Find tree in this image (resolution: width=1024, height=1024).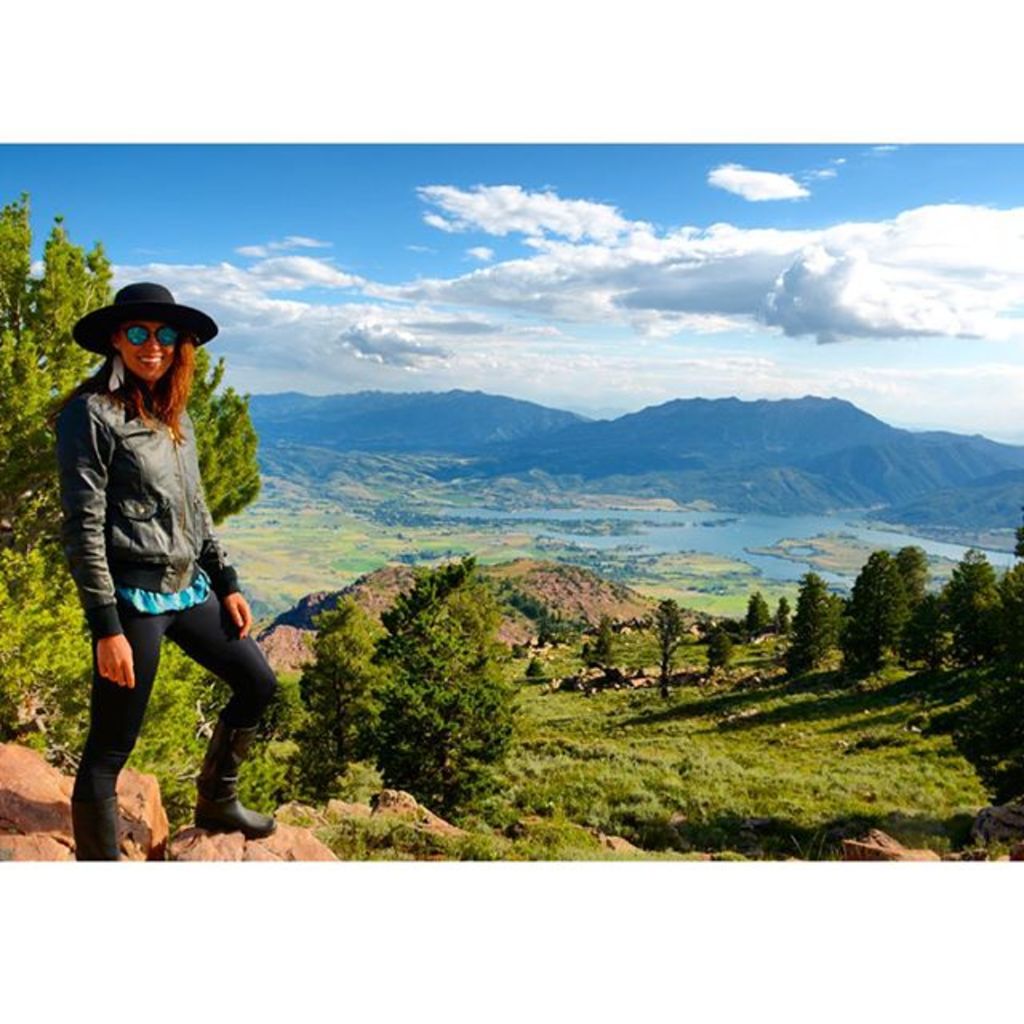
BBox(589, 613, 618, 661).
